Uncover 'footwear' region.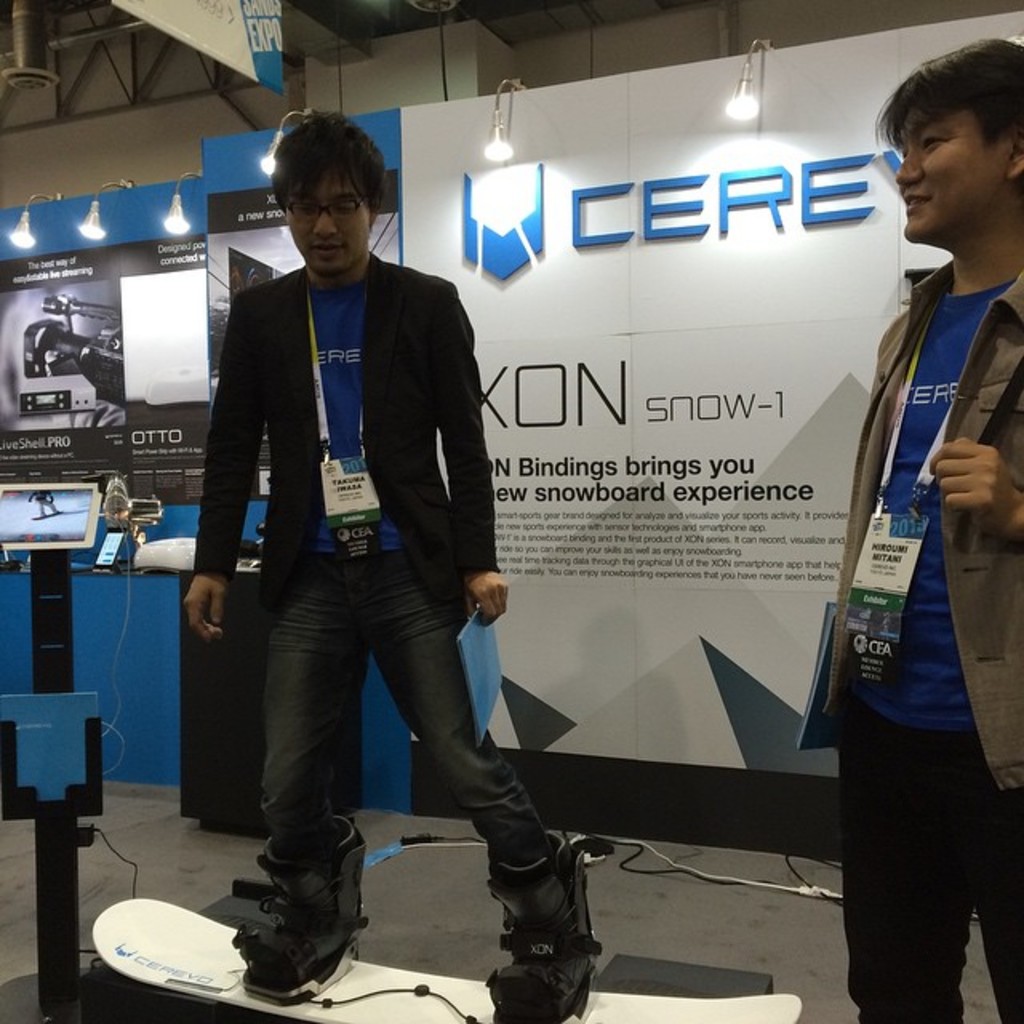
Uncovered: (left=227, top=813, right=371, bottom=1008).
